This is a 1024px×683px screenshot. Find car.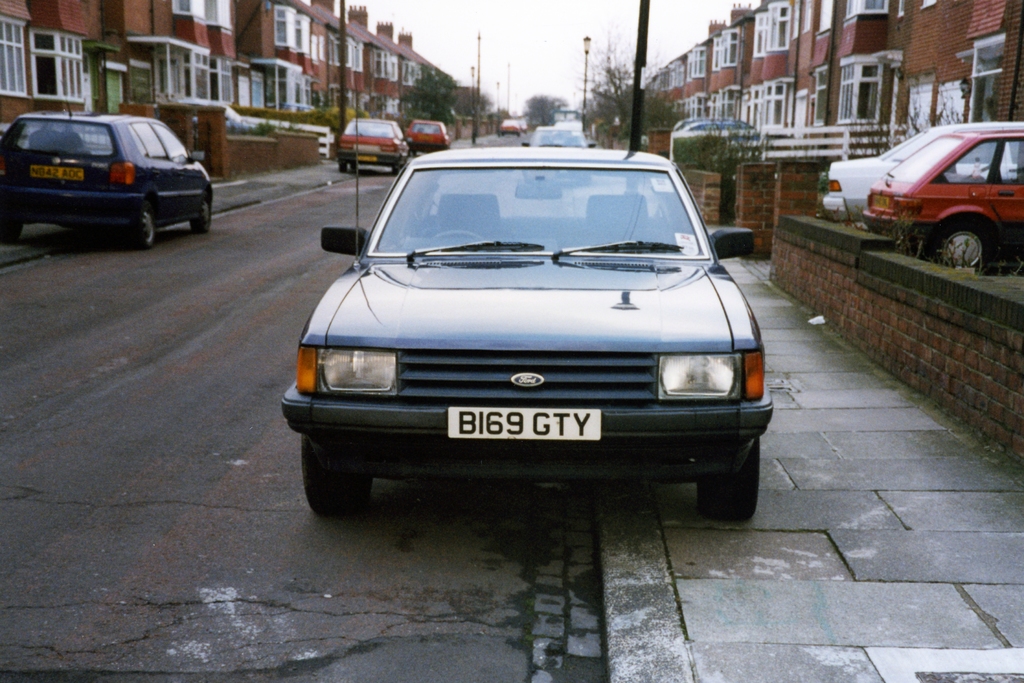
Bounding box: bbox(409, 120, 451, 163).
